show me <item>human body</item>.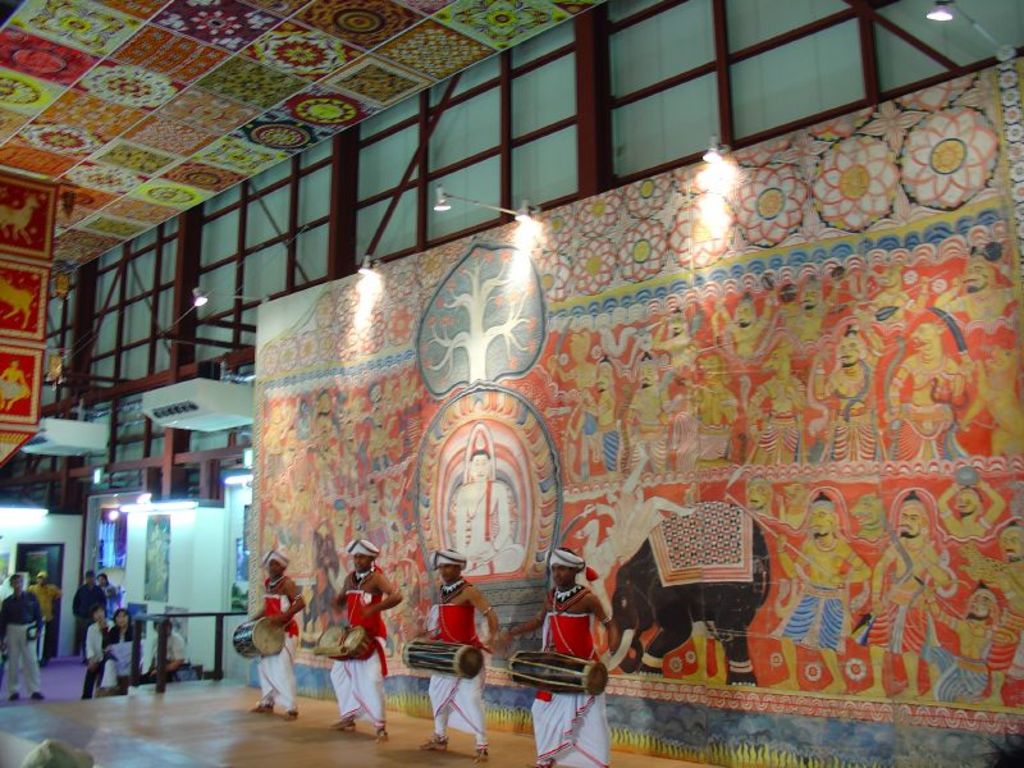
<item>human body</item> is here: bbox=[506, 548, 613, 767].
